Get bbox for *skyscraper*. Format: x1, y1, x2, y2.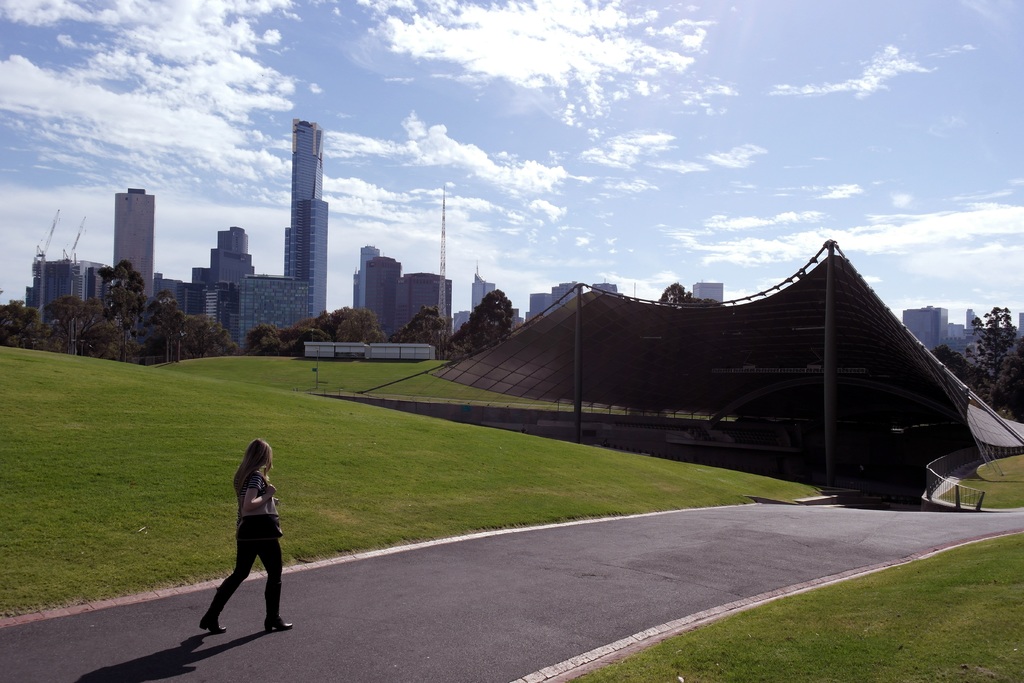
195, 267, 209, 285.
